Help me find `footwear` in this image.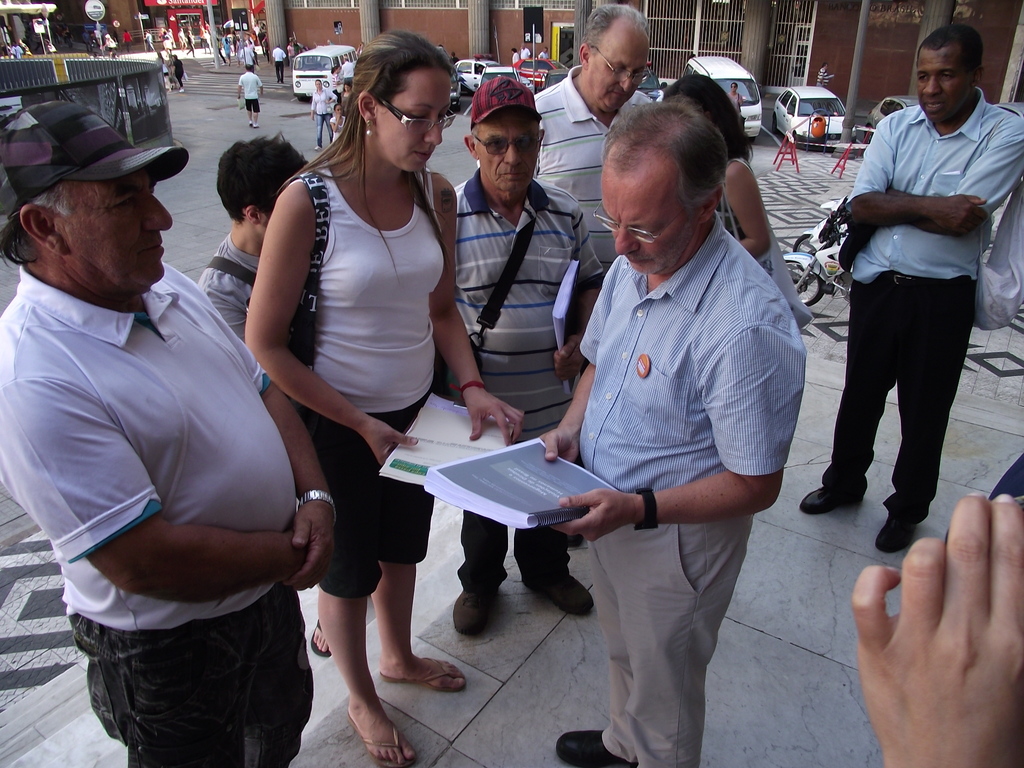
Found it: 801 484 863 518.
